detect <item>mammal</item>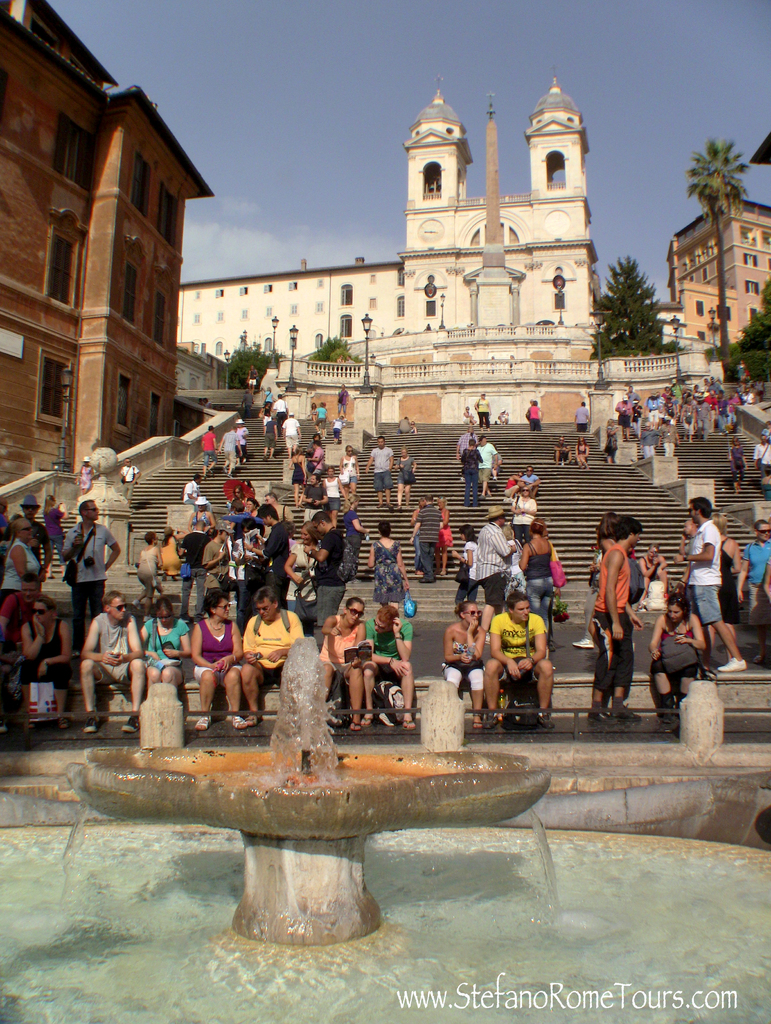
box=[327, 463, 343, 527]
